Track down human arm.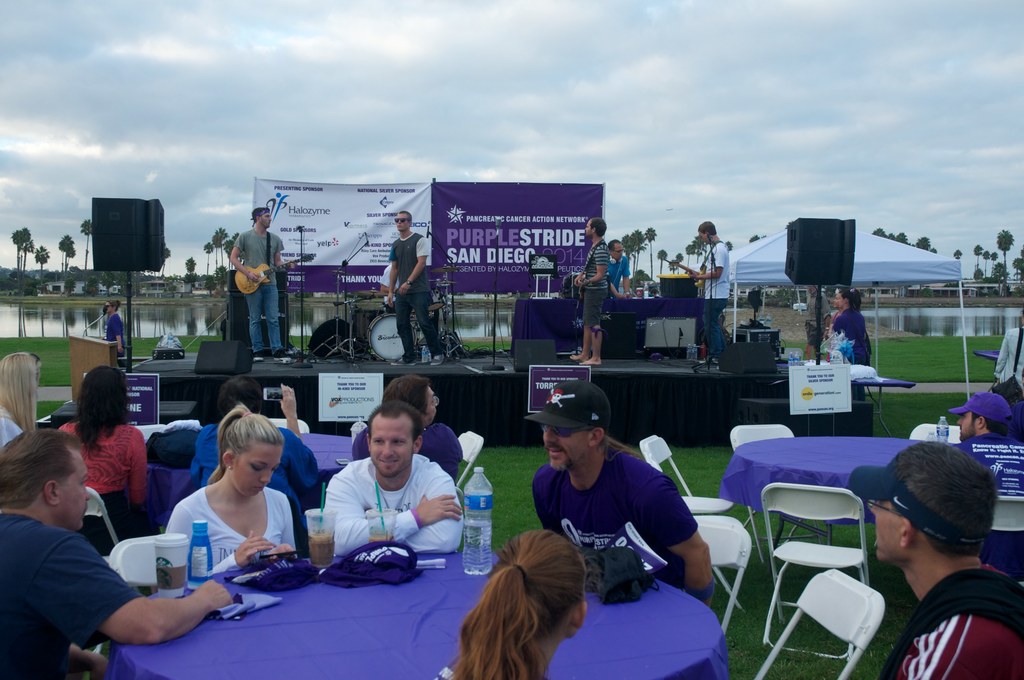
Tracked to <box>273,239,299,270</box>.
